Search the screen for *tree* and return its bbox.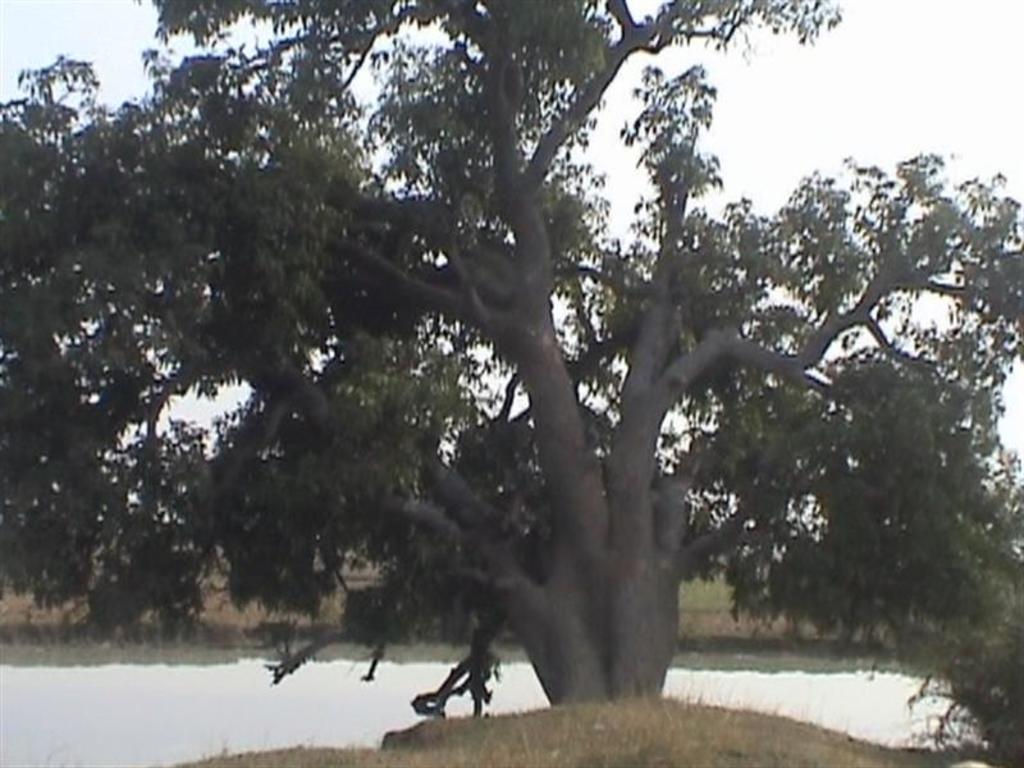
Found: [0, 0, 1023, 726].
